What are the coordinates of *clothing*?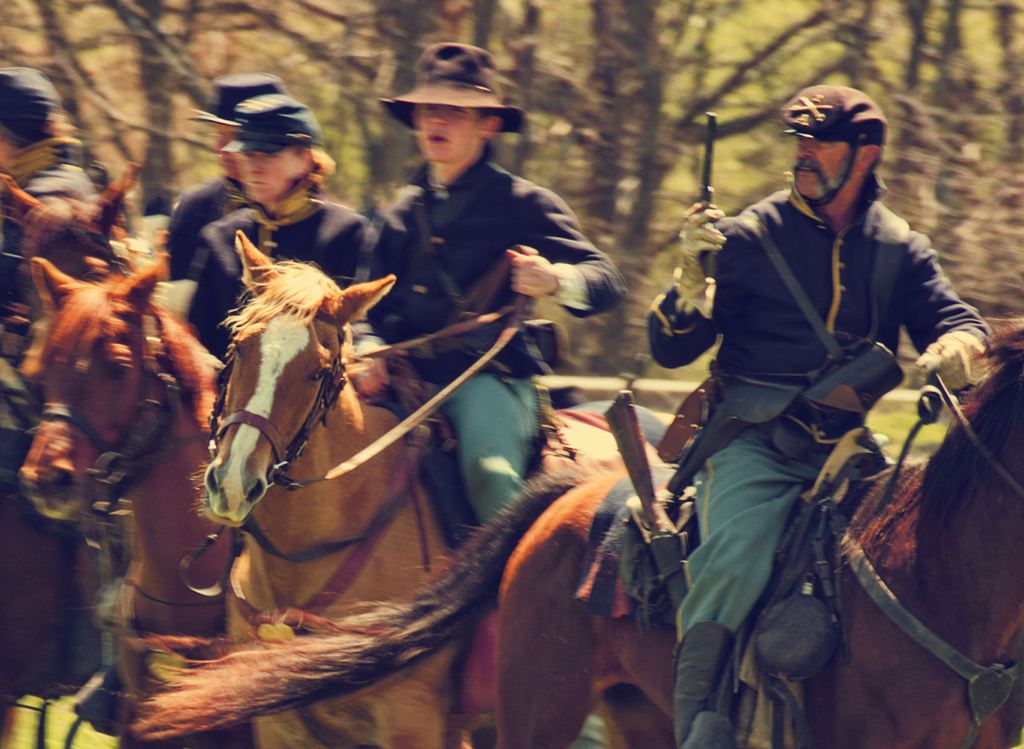
box(188, 207, 377, 352).
